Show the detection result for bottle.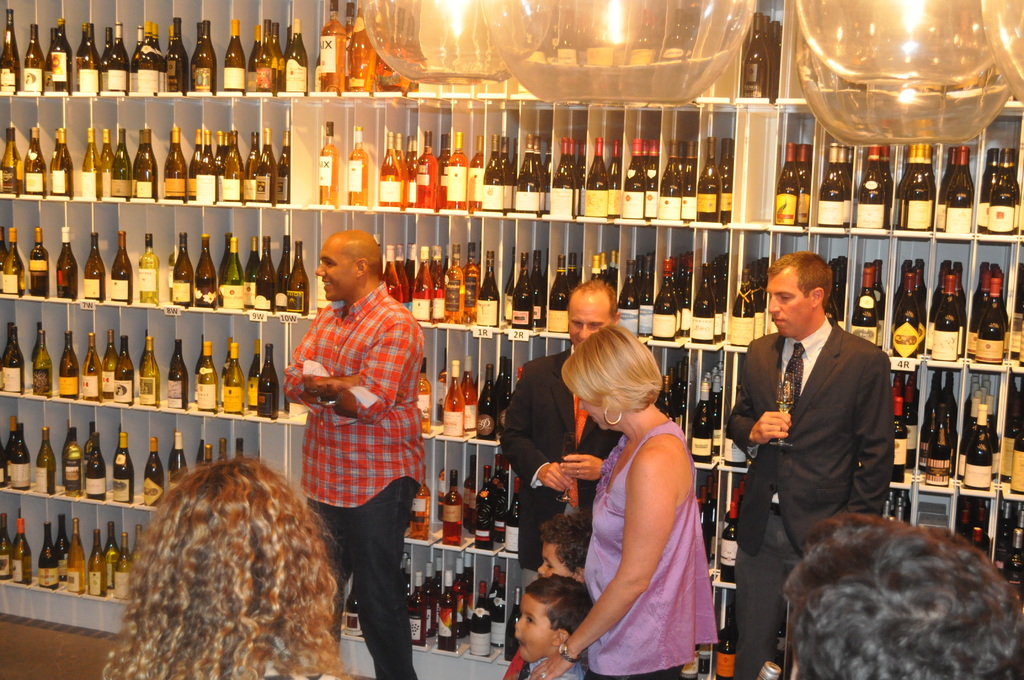
Rect(818, 126, 851, 230).
